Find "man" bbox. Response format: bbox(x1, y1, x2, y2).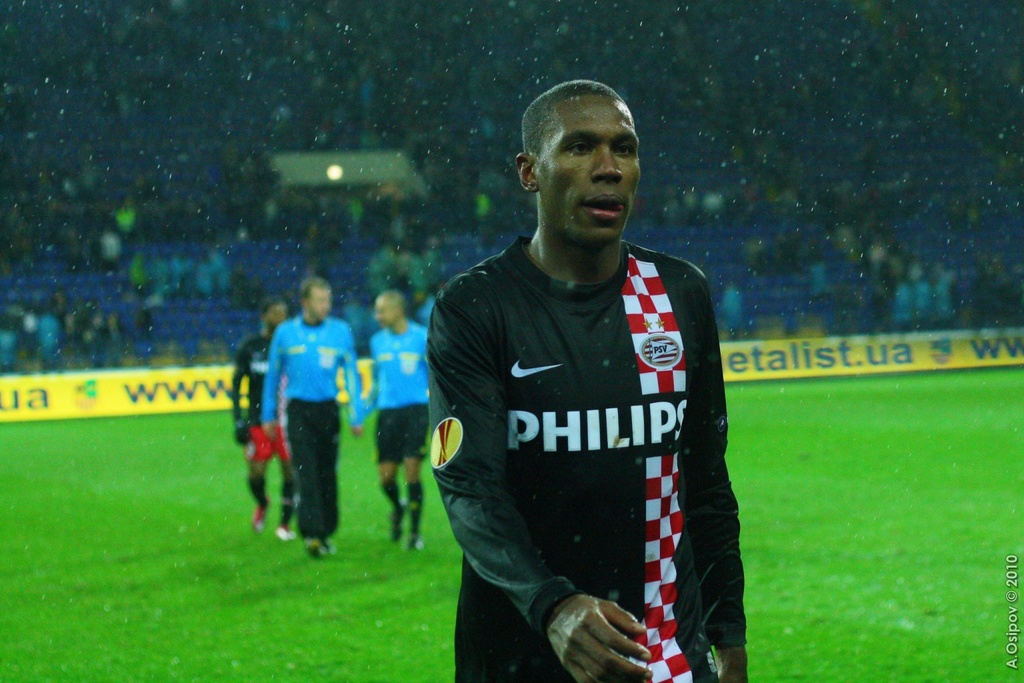
bbox(267, 277, 366, 562).
